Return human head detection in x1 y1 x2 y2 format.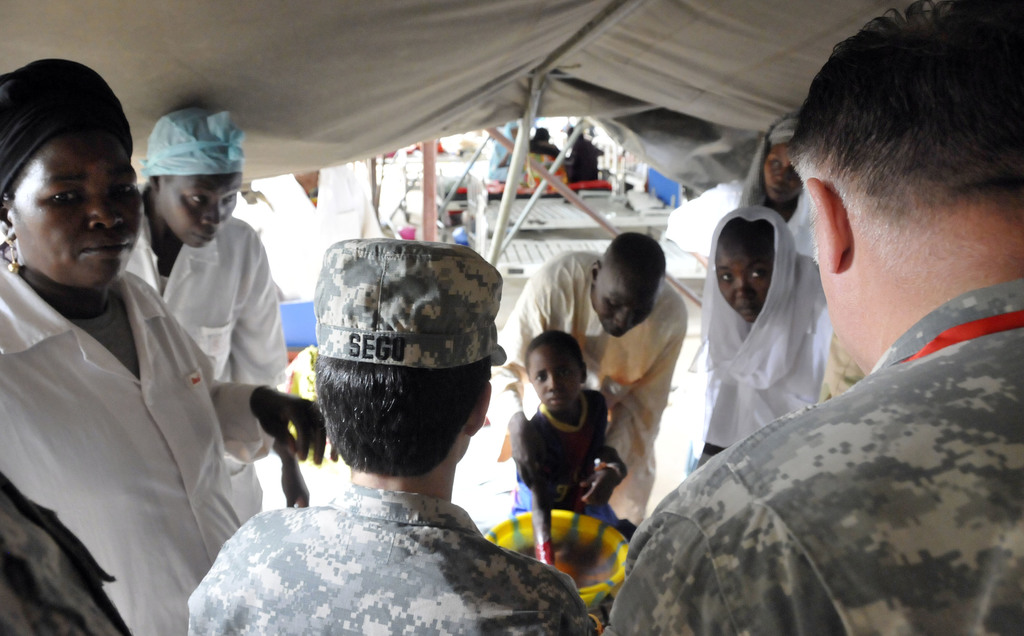
0 55 141 290.
